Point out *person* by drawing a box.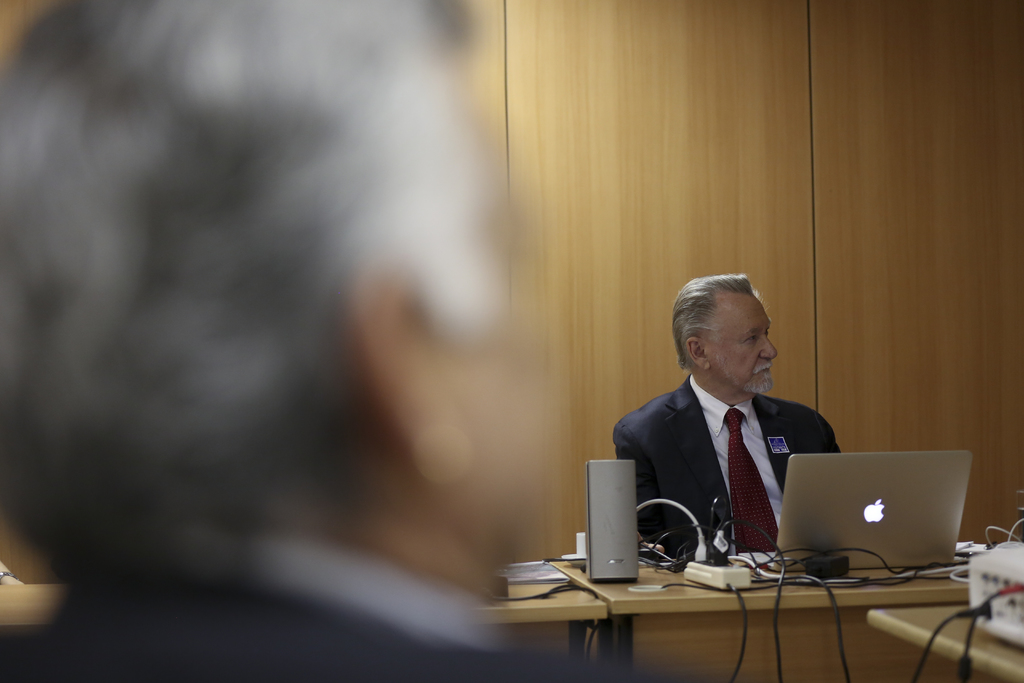
614, 261, 852, 595.
